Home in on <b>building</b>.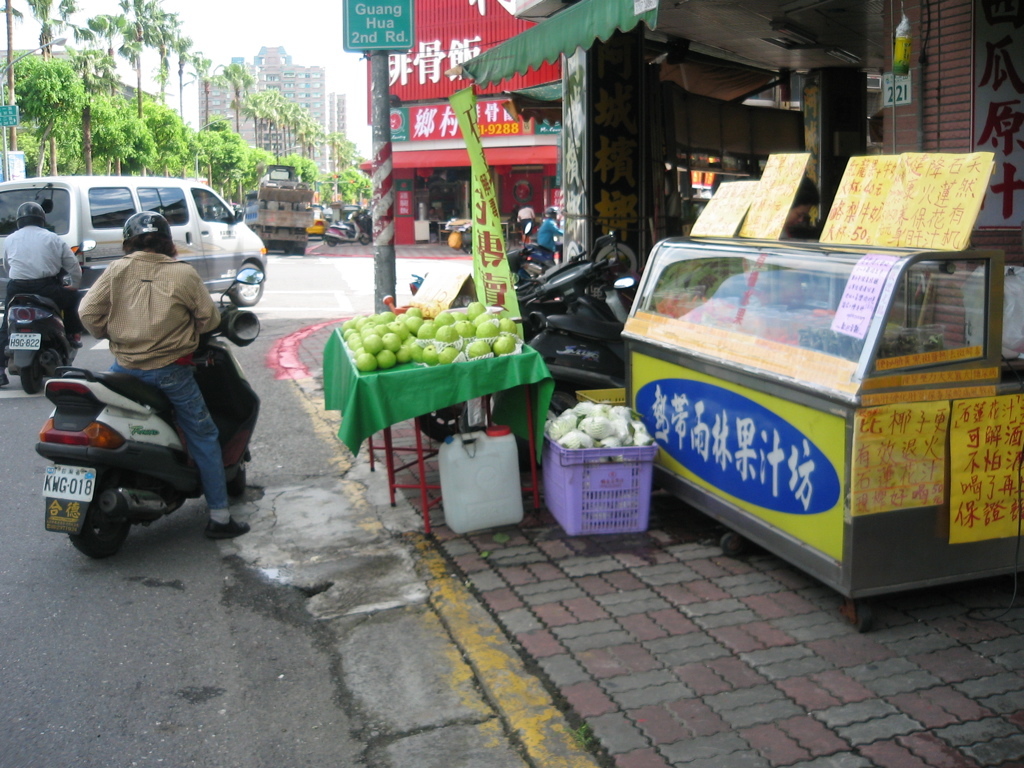
Homed in at {"x1": 355, "y1": 0, "x2": 557, "y2": 247}.
